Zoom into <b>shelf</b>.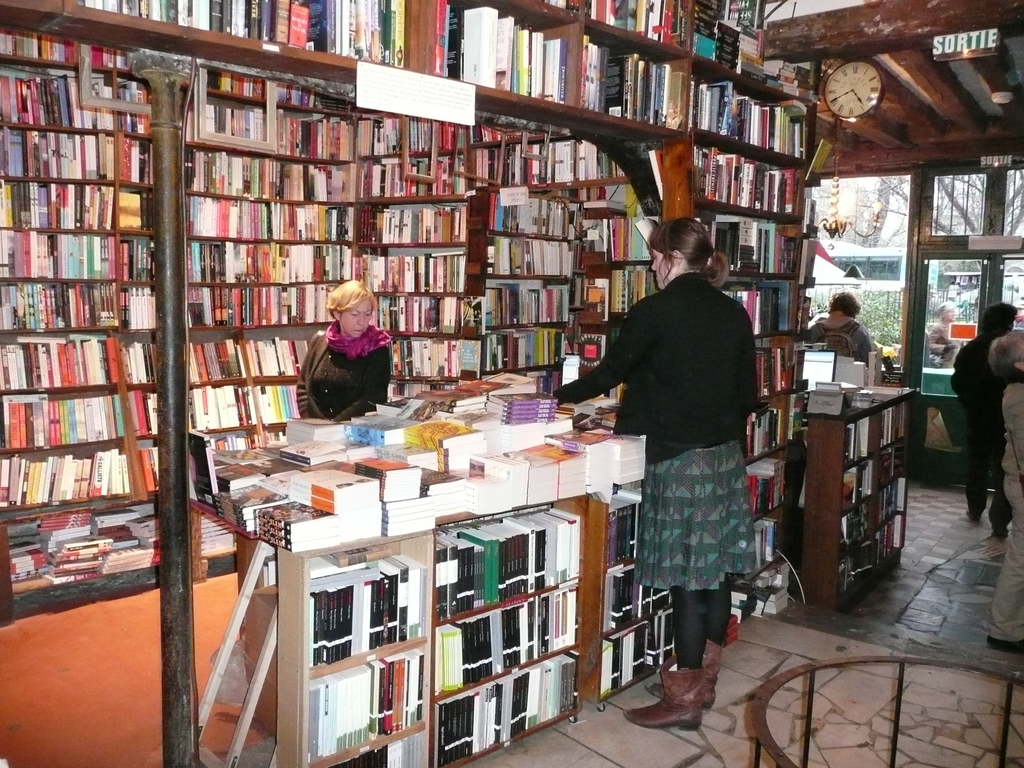
Zoom target: [603, 480, 648, 564].
